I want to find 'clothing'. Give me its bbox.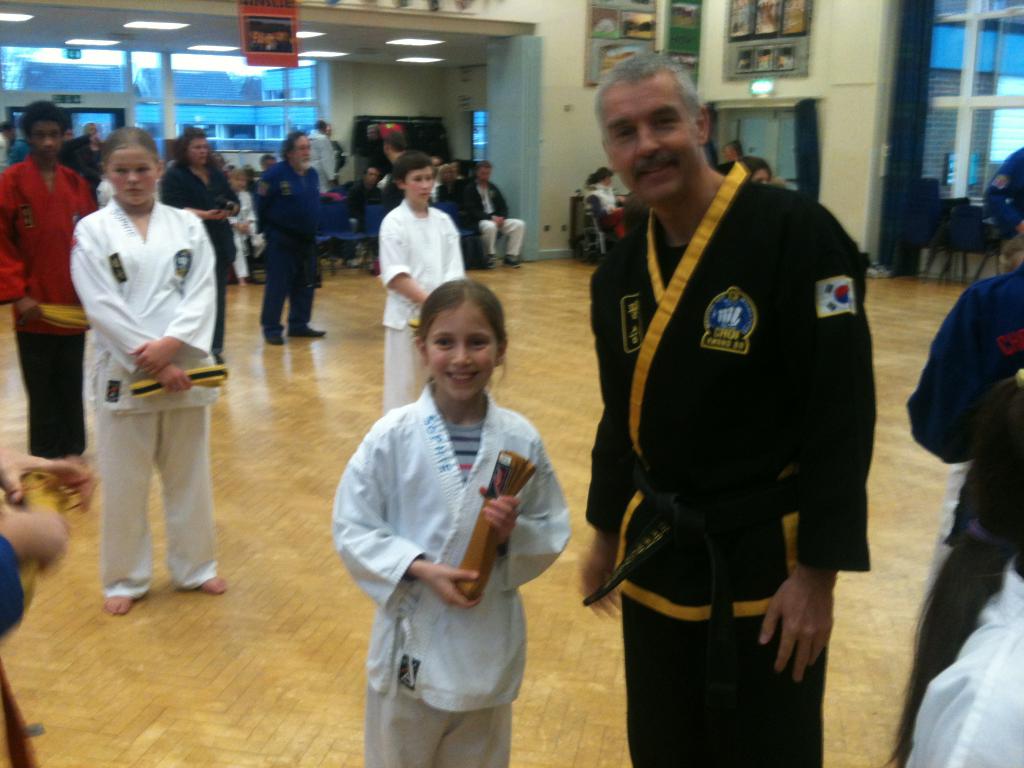
locate(332, 381, 570, 767).
